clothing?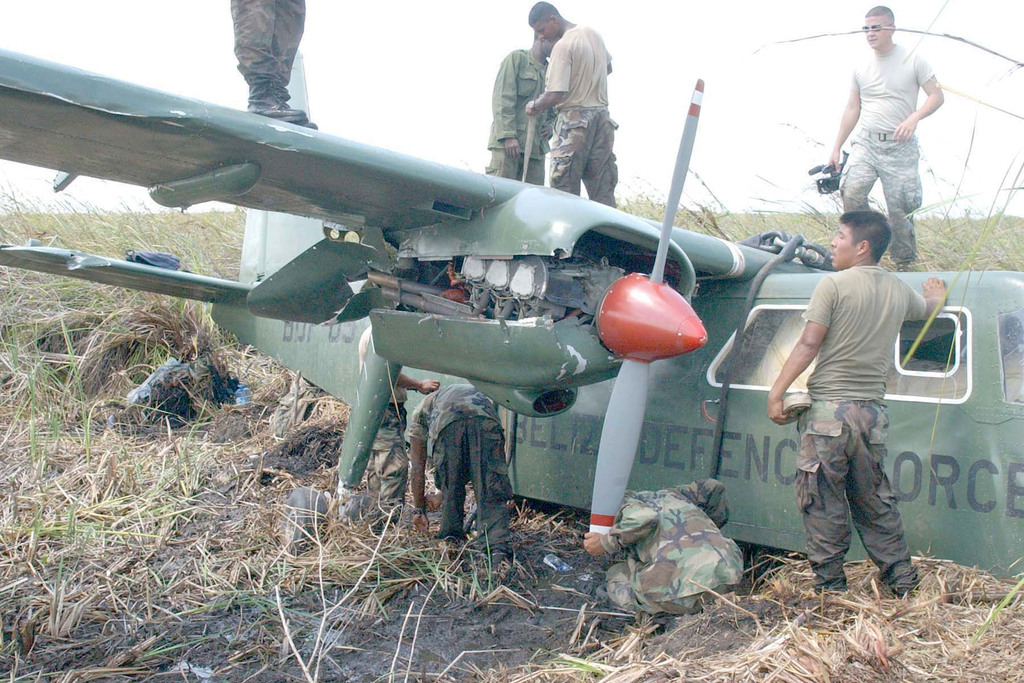
BBox(483, 42, 550, 181)
